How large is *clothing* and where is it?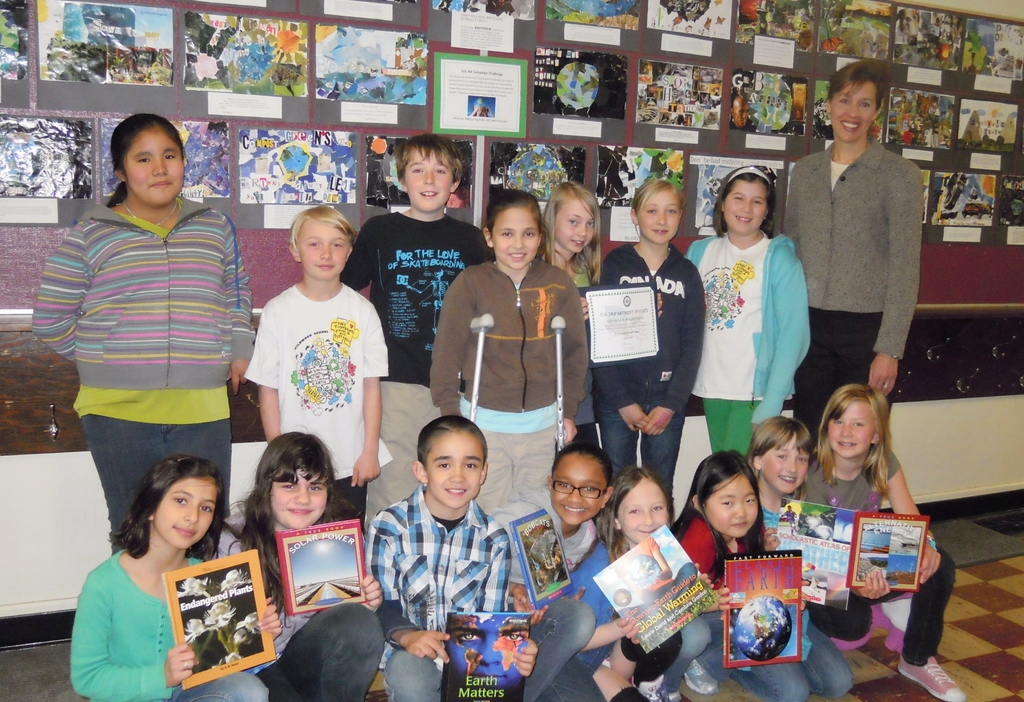
Bounding box: 442,197,642,481.
